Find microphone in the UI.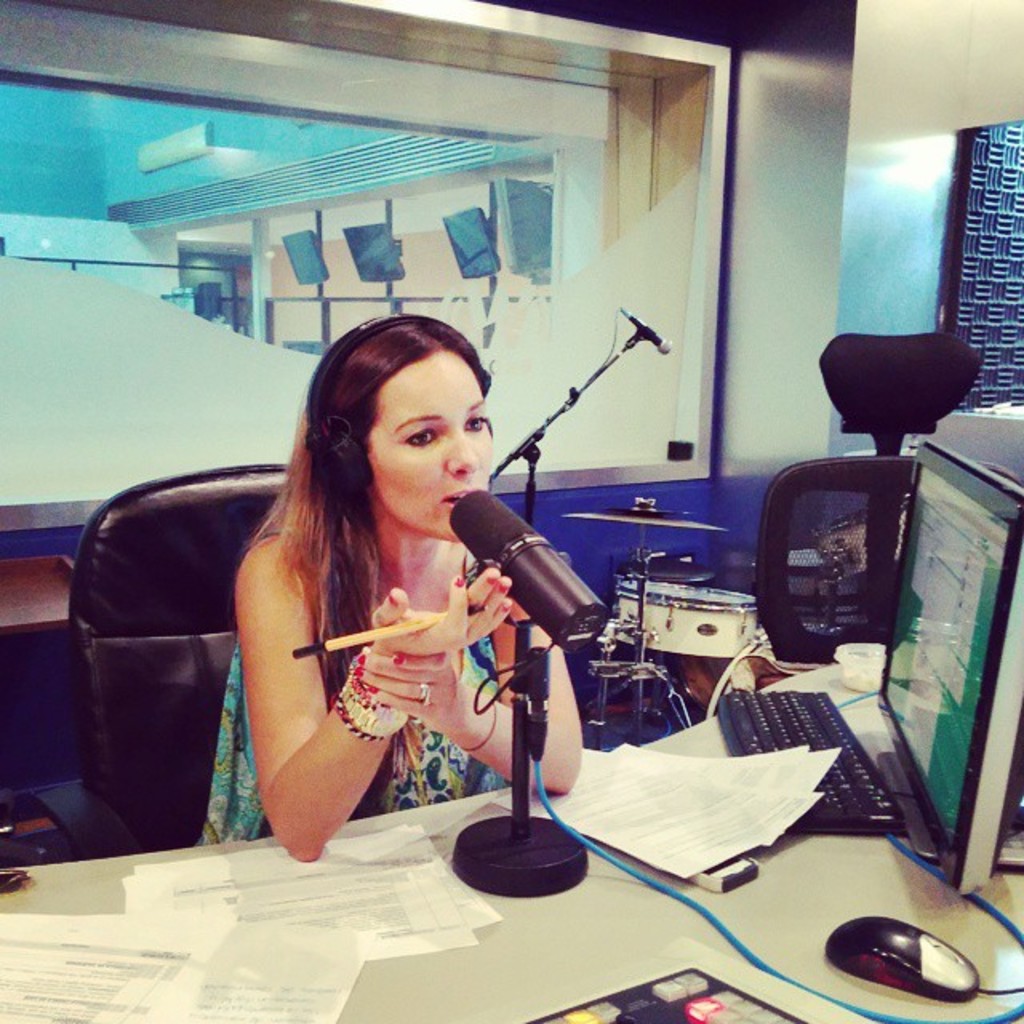
UI element at {"x1": 451, "y1": 483, "x2": 605, "y2": 654}.
